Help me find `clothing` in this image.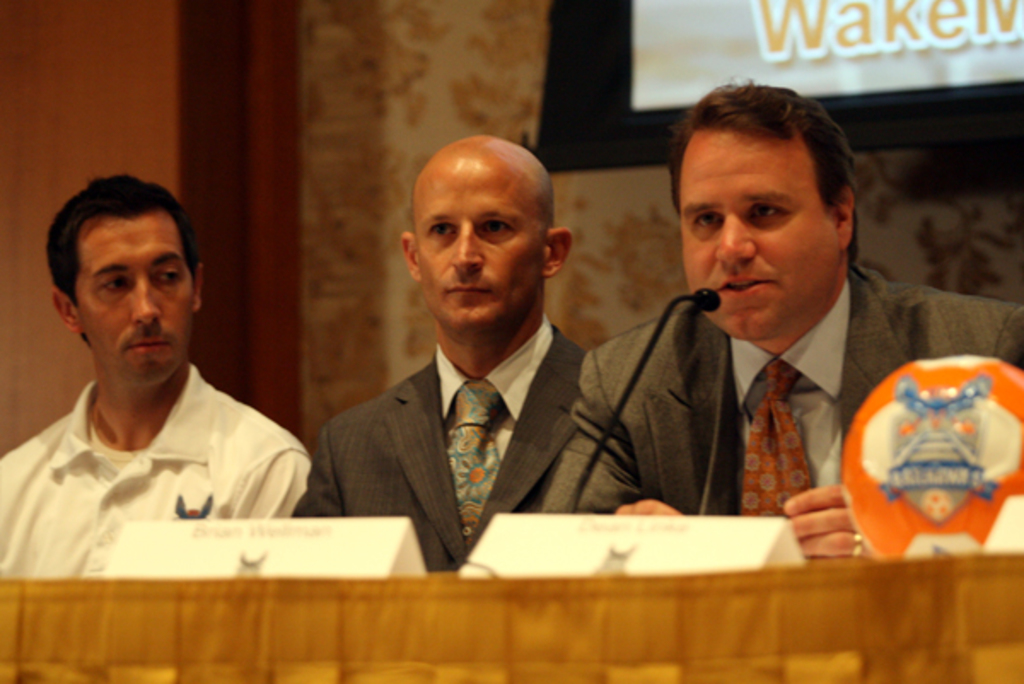
Found it: left=0, top=363, right=317, bottom=582.
